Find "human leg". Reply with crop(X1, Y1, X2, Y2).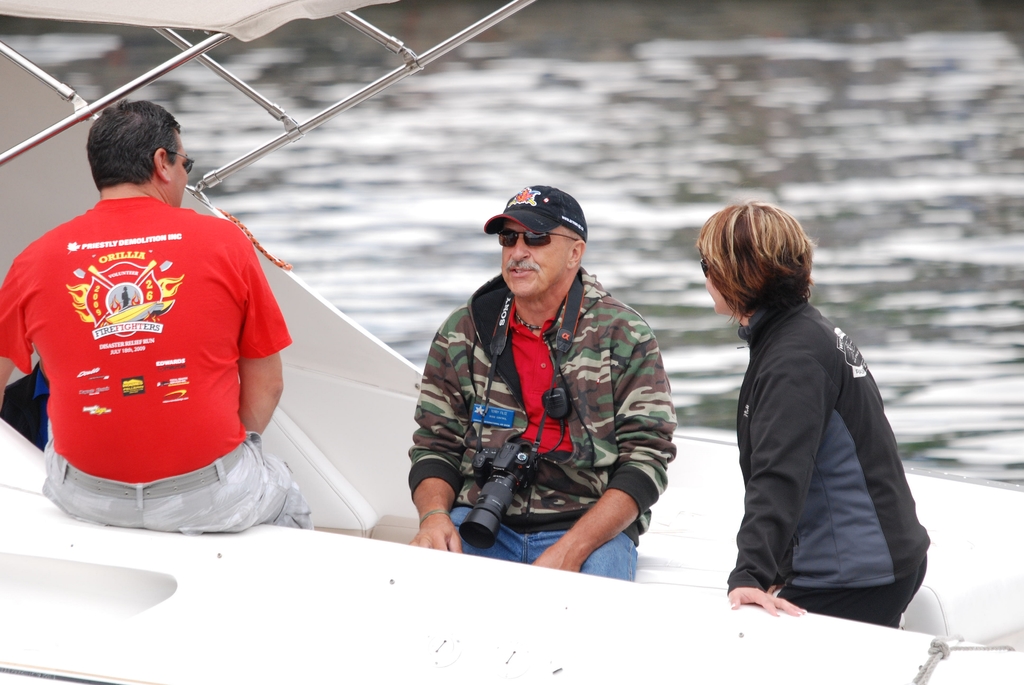
crop(893, 554, 929, 609).
